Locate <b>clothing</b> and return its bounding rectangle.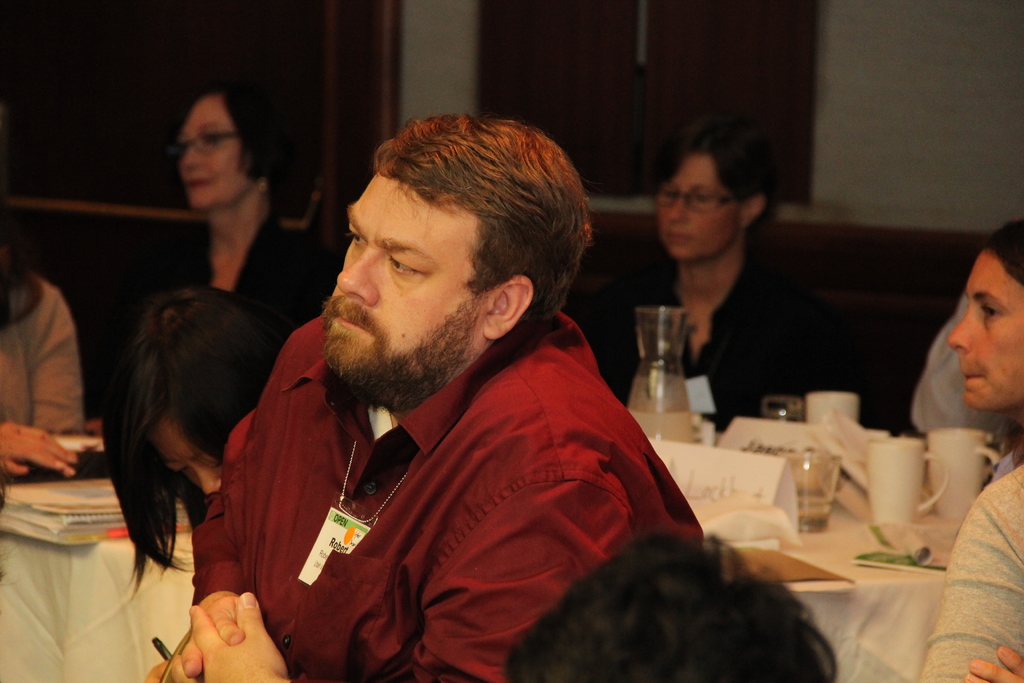
box=[585, 251, 815, 432].
